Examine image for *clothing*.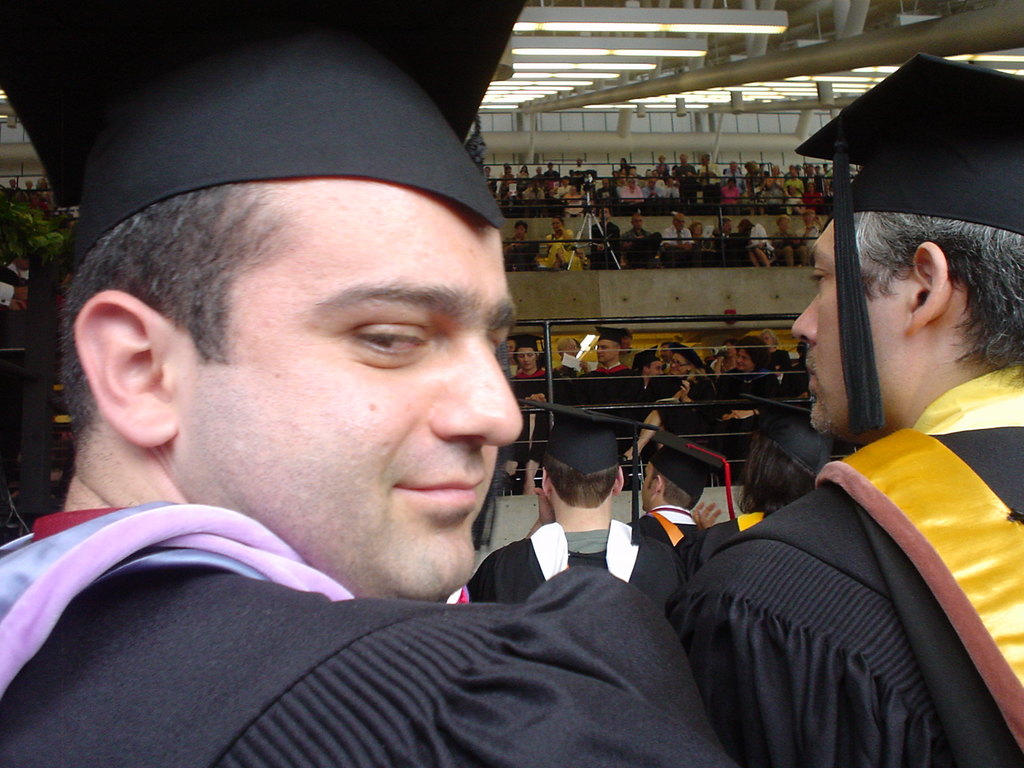
Examination result: locate(697, 364, 786, 418).
